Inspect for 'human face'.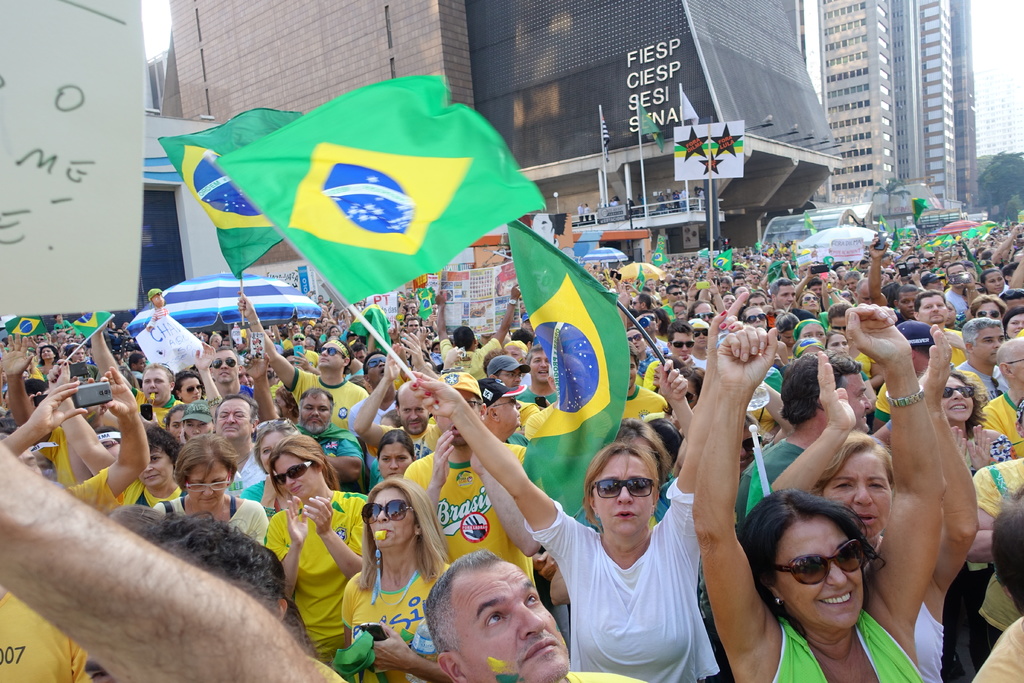
Inspection: [left=209, top=352, right=248, bottom=381].
